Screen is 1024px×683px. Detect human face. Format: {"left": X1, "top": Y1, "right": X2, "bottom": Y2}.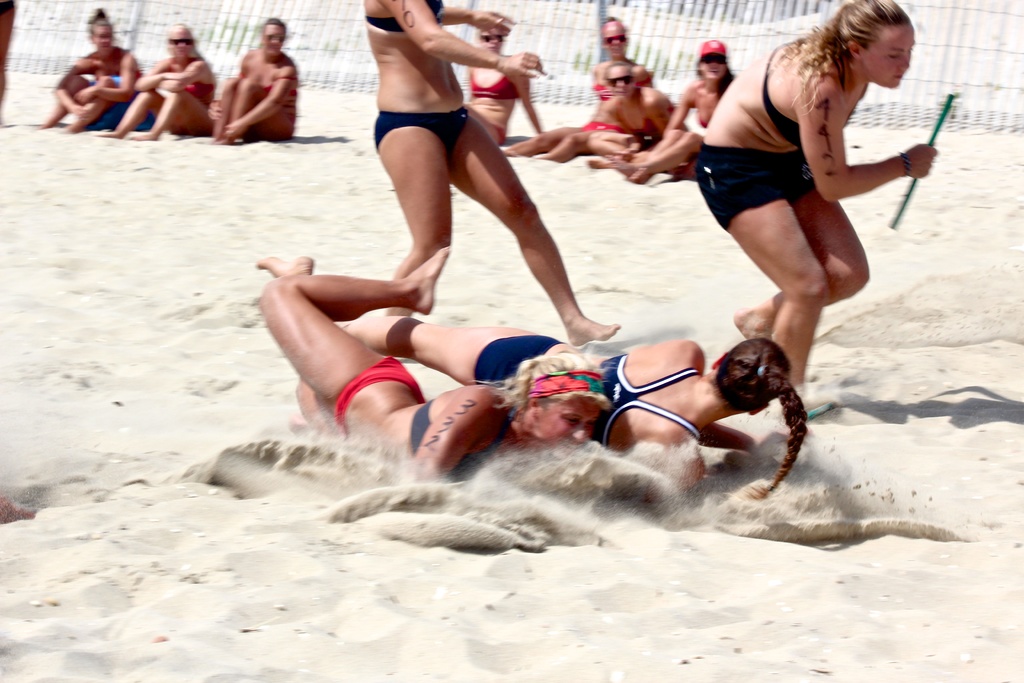
{"left": 703, "top": 56, "right": 726, "bottom": 81}.
